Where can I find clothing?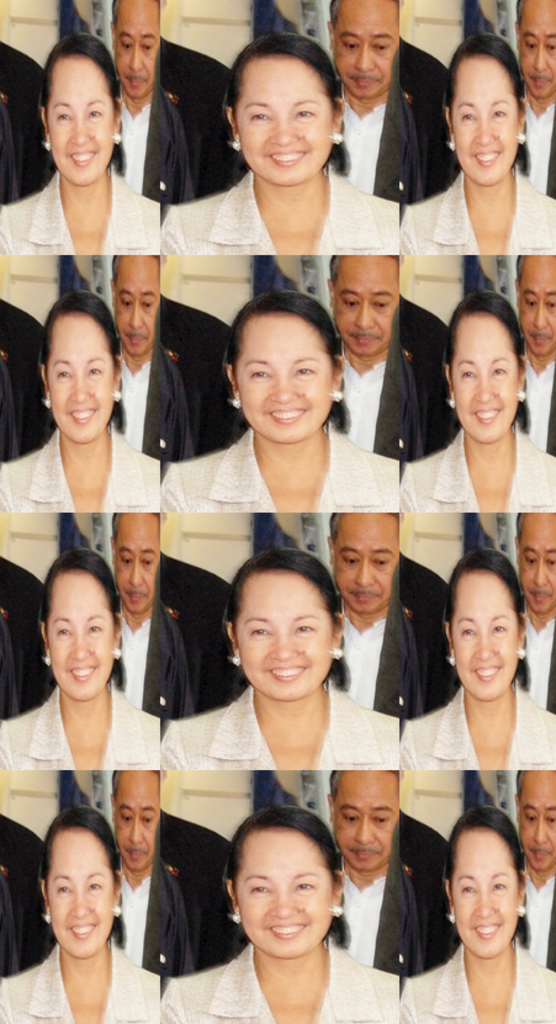
You can find it at box(398, 163, 555, 251).
